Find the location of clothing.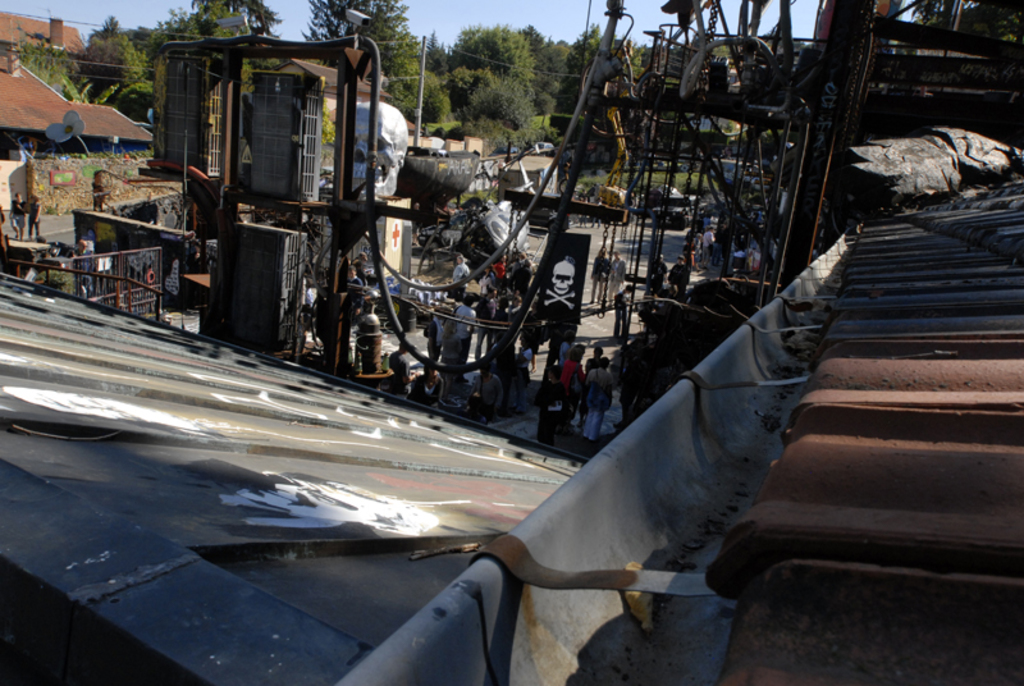
Location: (428, 316, 442, 365).
